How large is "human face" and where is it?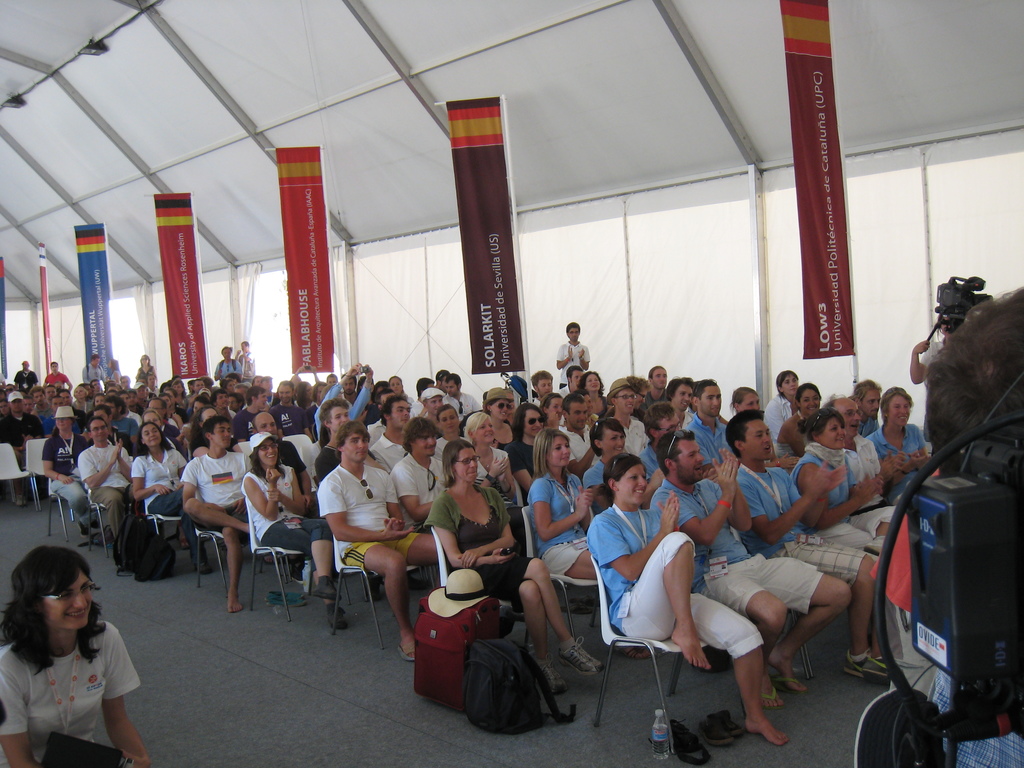
Bounding box: locate(600, 429, 625, 459).
